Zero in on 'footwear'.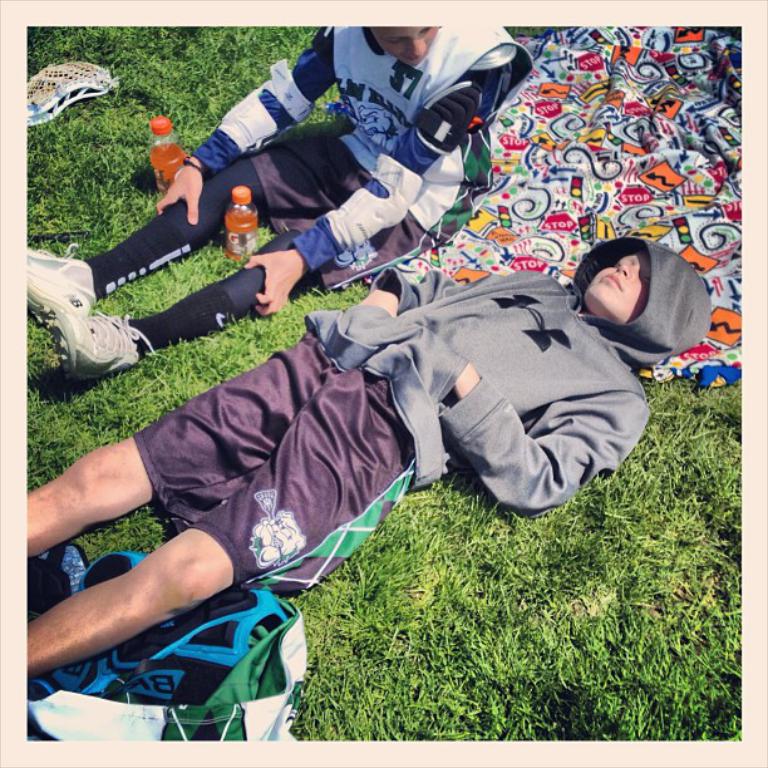
Zeroed in: detection(40, 284, 168, 385).
